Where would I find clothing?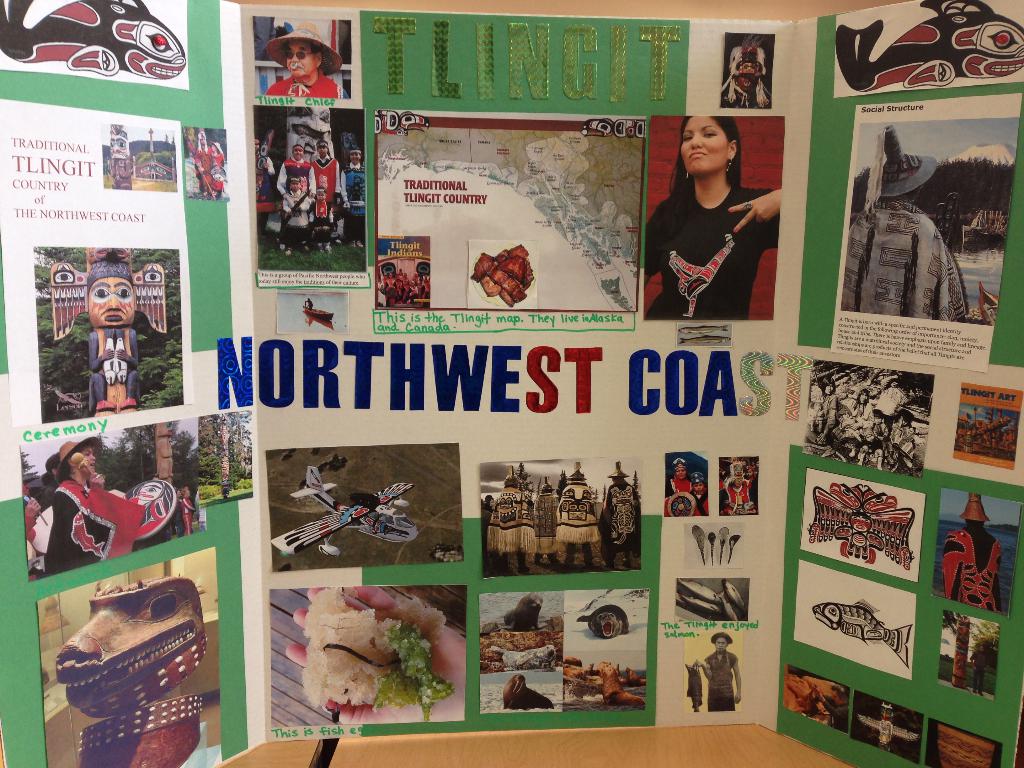
At l=640, t=154, r=766, b=310.
